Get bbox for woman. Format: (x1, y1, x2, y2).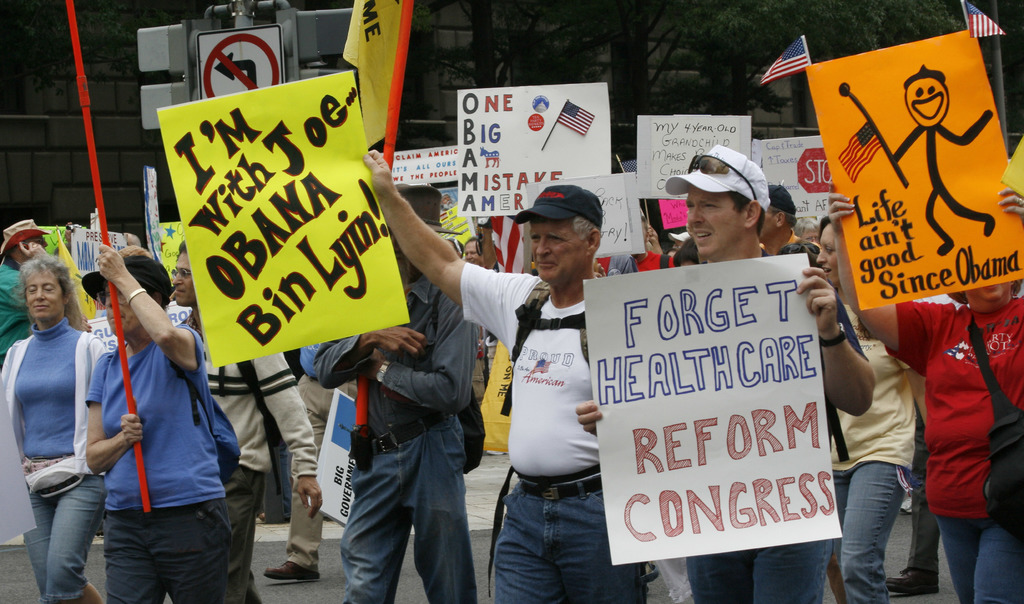
(813, 215, 932, 603).
